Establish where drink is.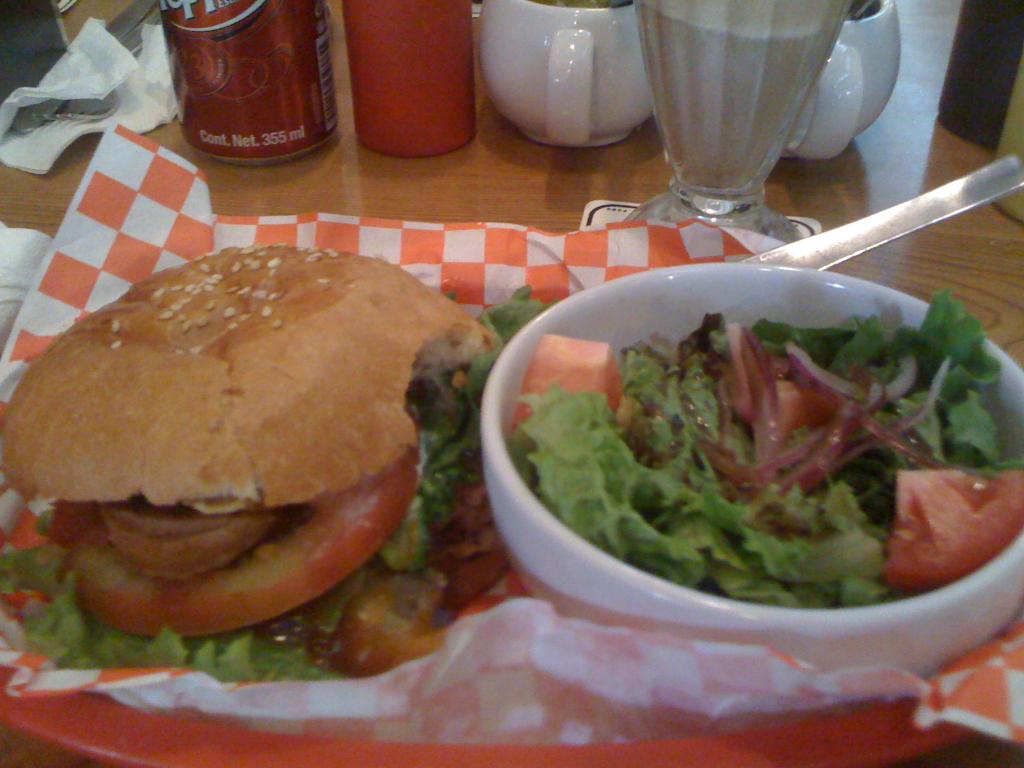
Established at bbox=(172, 5, 336, 170).
